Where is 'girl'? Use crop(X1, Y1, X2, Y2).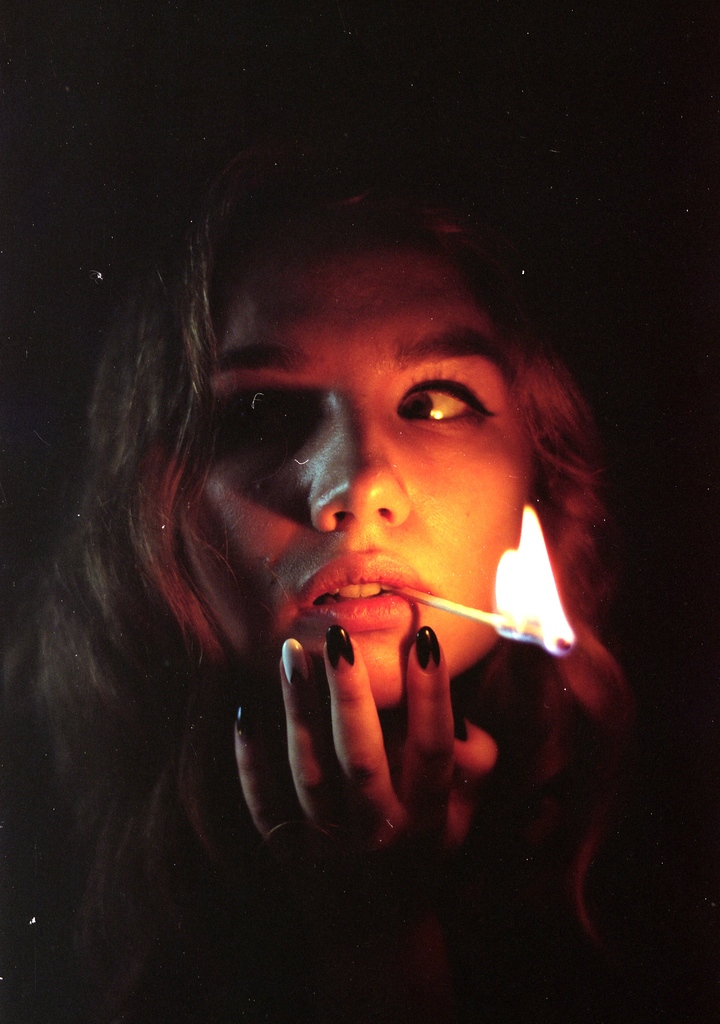
crop(0, 95, 669, 1023).
